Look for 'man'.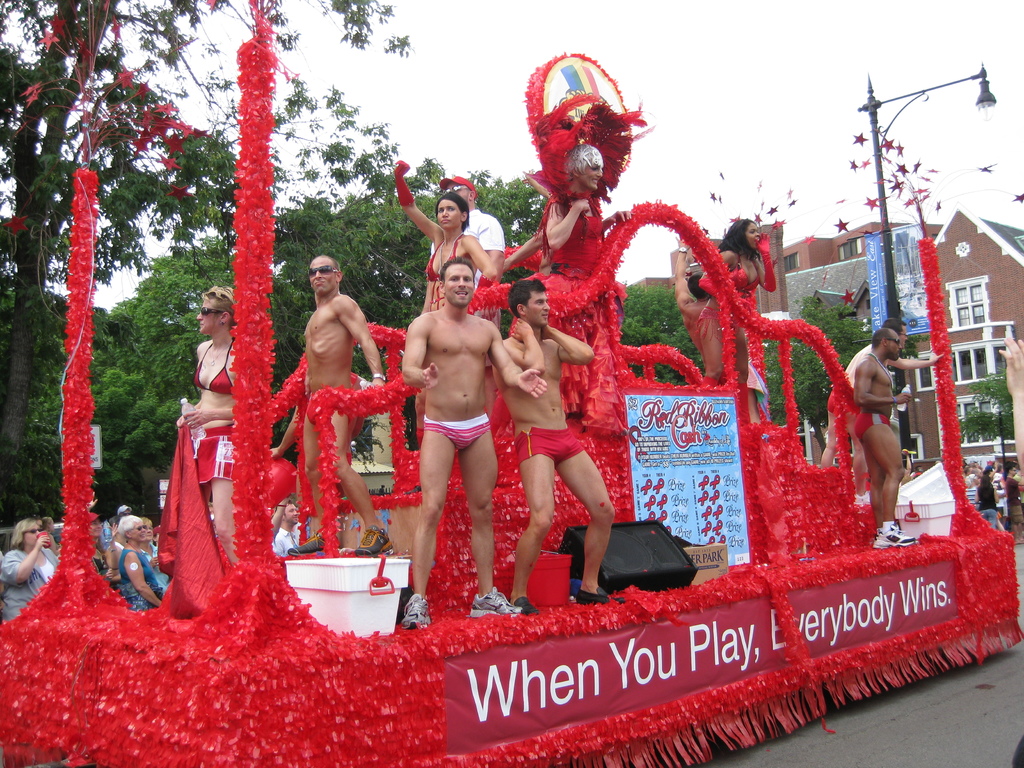
Found: (292,246,389,572).
